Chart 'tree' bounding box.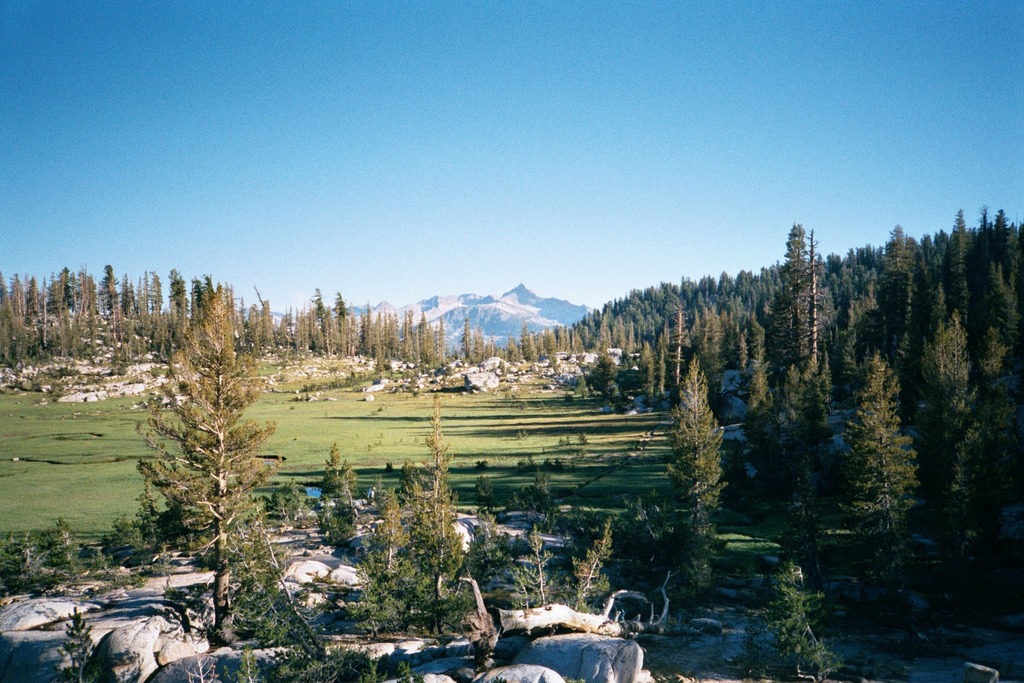
Charted: 617 355 723 603.
